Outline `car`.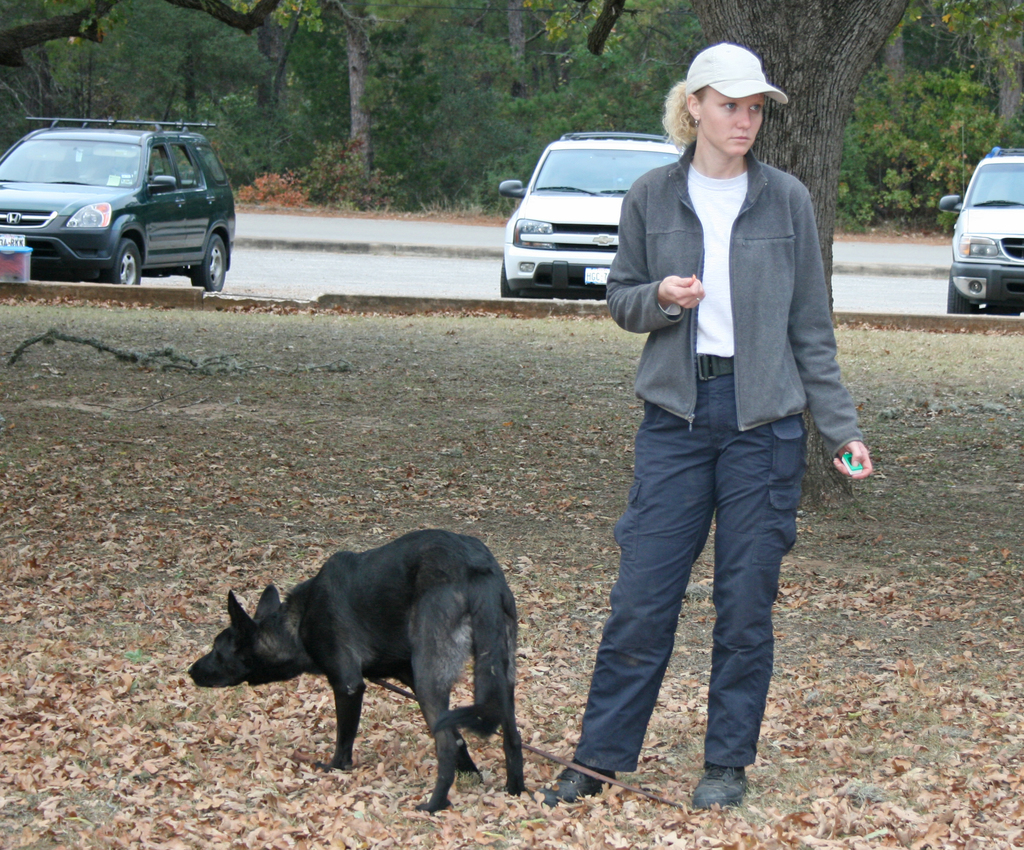
Outline: (x1=493, y1=130, x2=686, y2=296).
